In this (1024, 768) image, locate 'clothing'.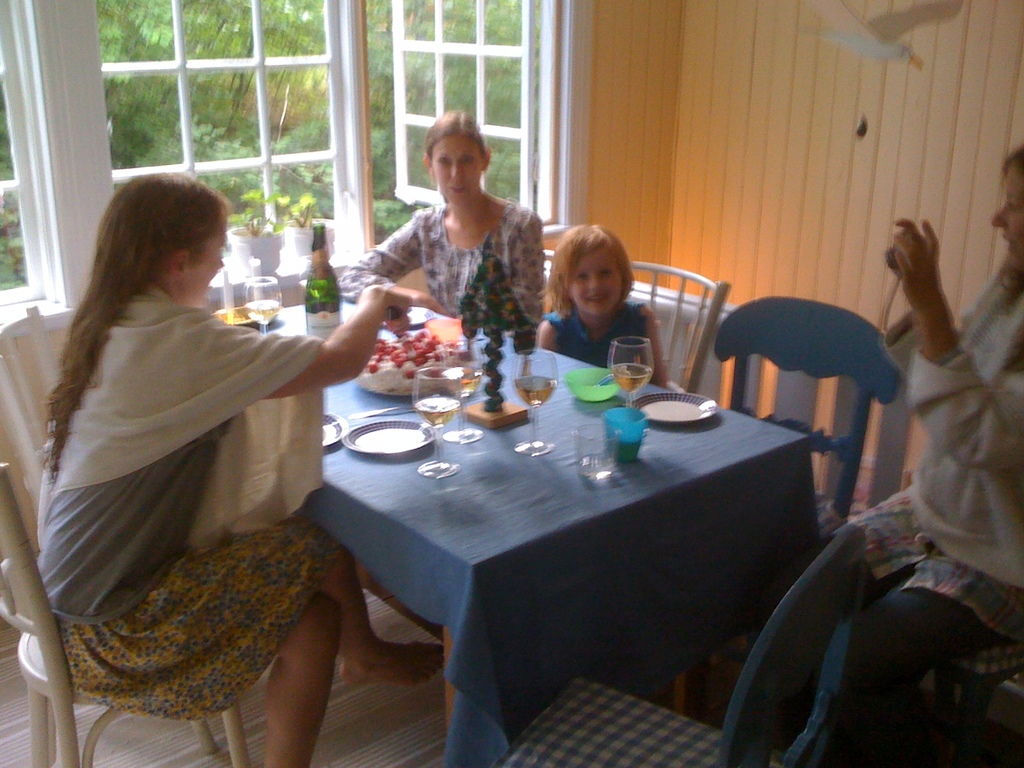
Bounding box: 829/264/1023/701.
